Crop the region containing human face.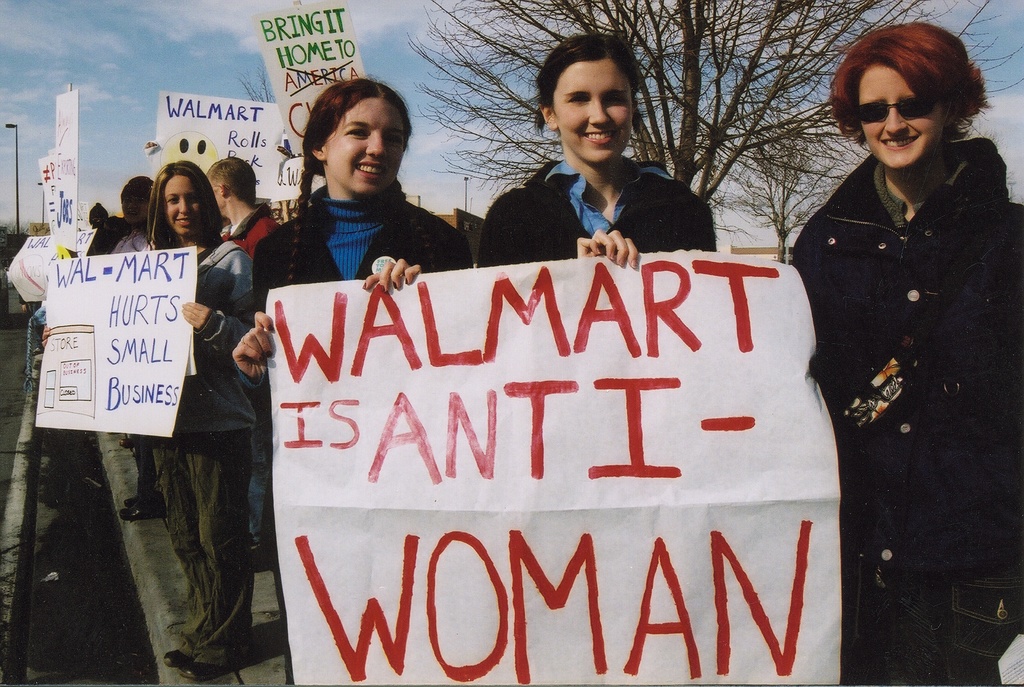
Crop region: x1=120 y1=195 x2=152 y2=225.
